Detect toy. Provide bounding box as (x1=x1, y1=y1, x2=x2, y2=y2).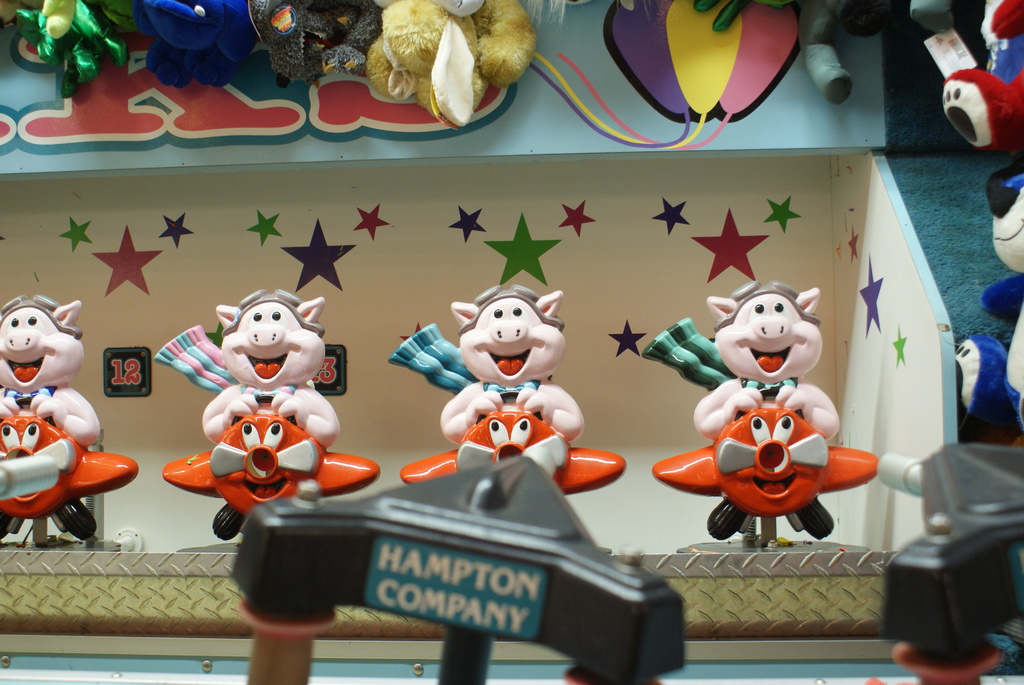
(x1=19, y1=0, x2=125, y2=93).
